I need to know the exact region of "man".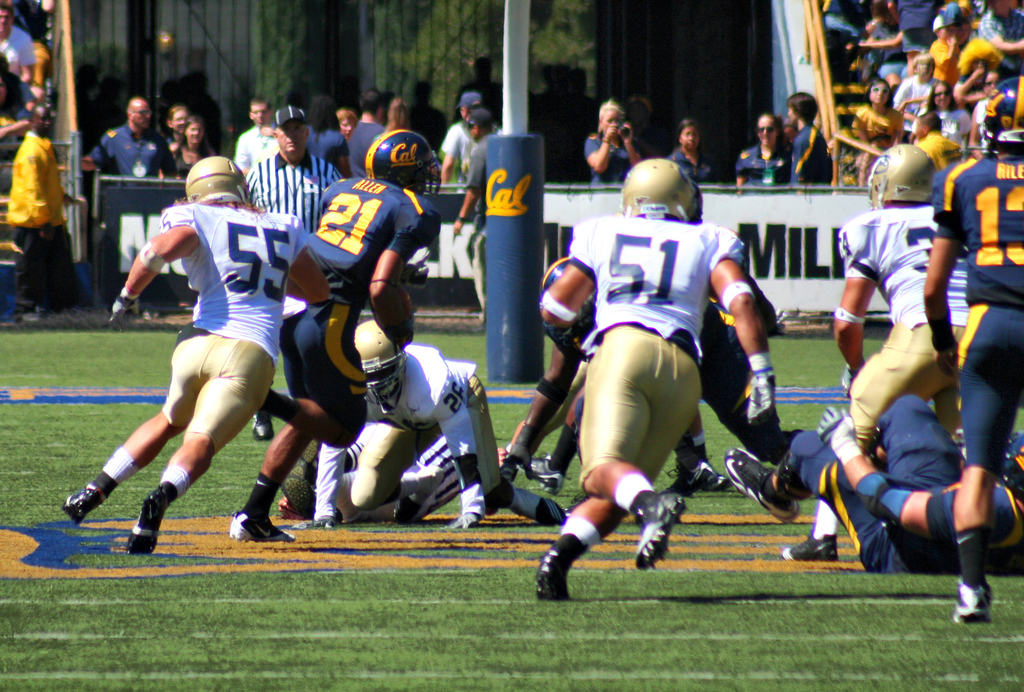
Region: detection(87, 98, 184, 195).
